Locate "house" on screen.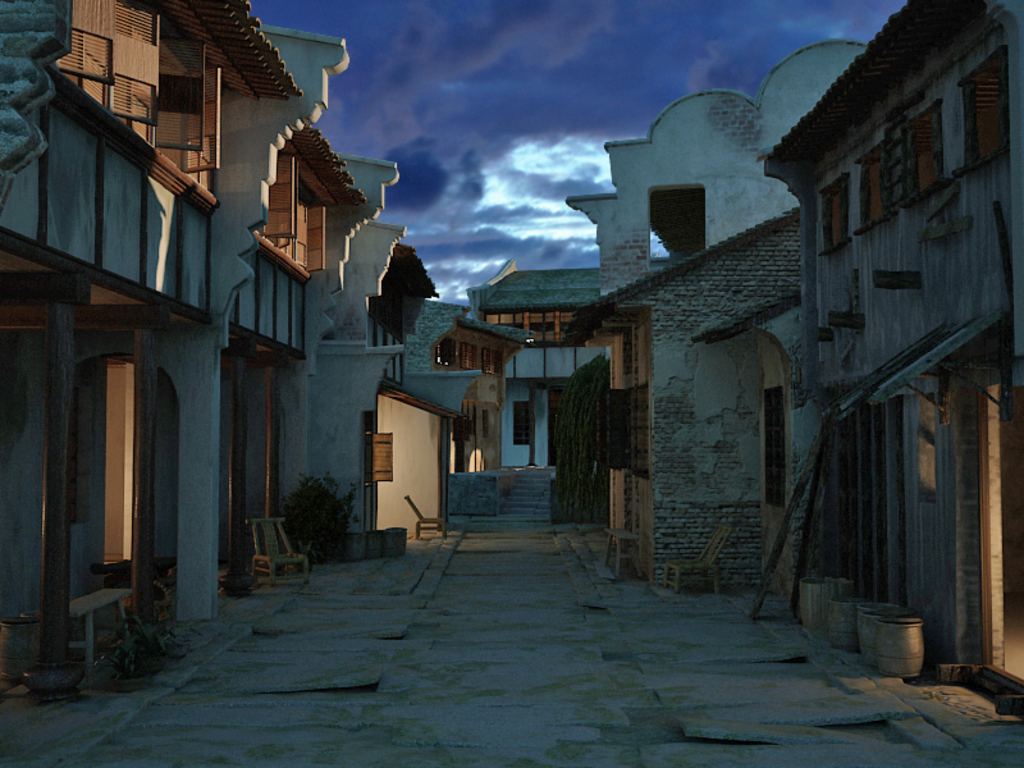
On screen at box(406, 44, 872, 602).
